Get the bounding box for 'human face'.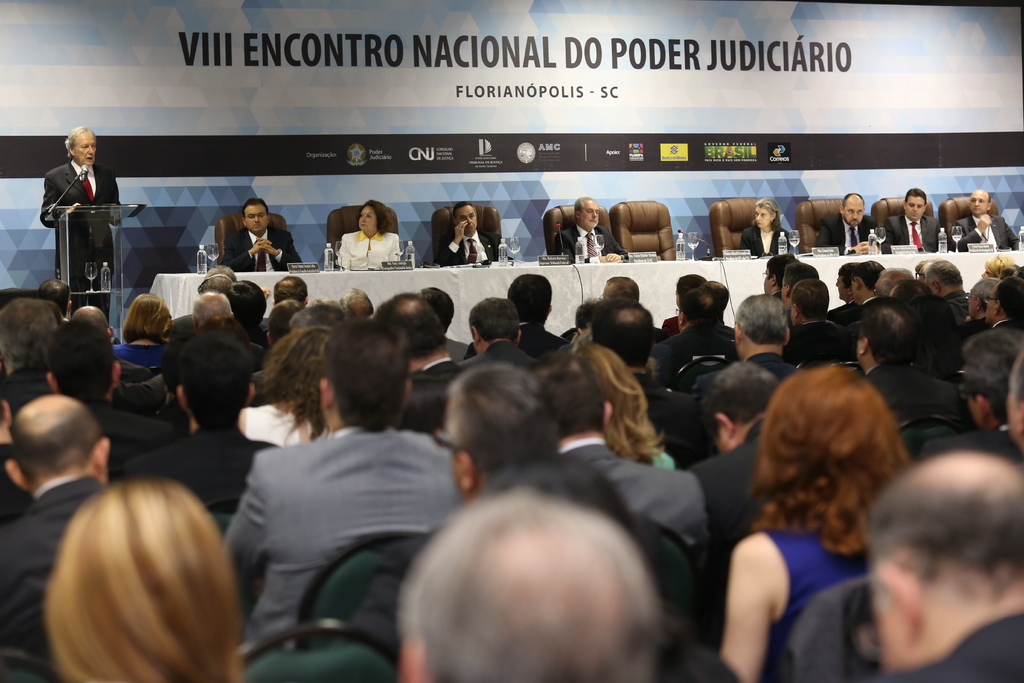
bbox=[78, 139, 98, 170].
